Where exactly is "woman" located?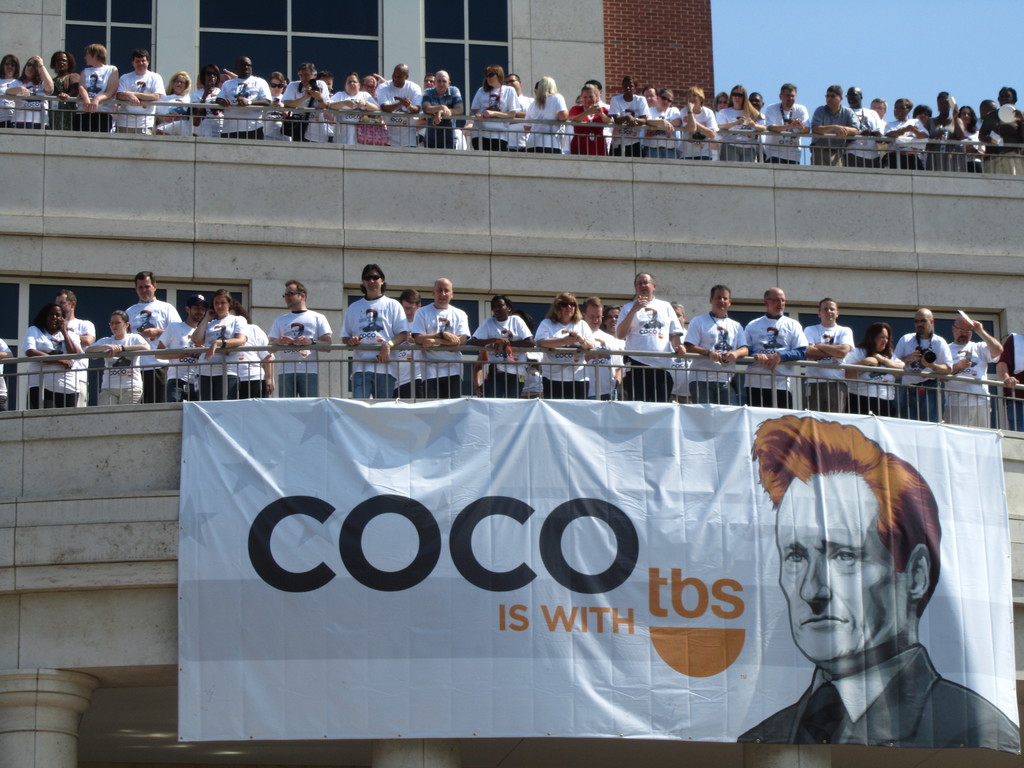
Its bounding box is bbox=(20, 301, 83, 409).
